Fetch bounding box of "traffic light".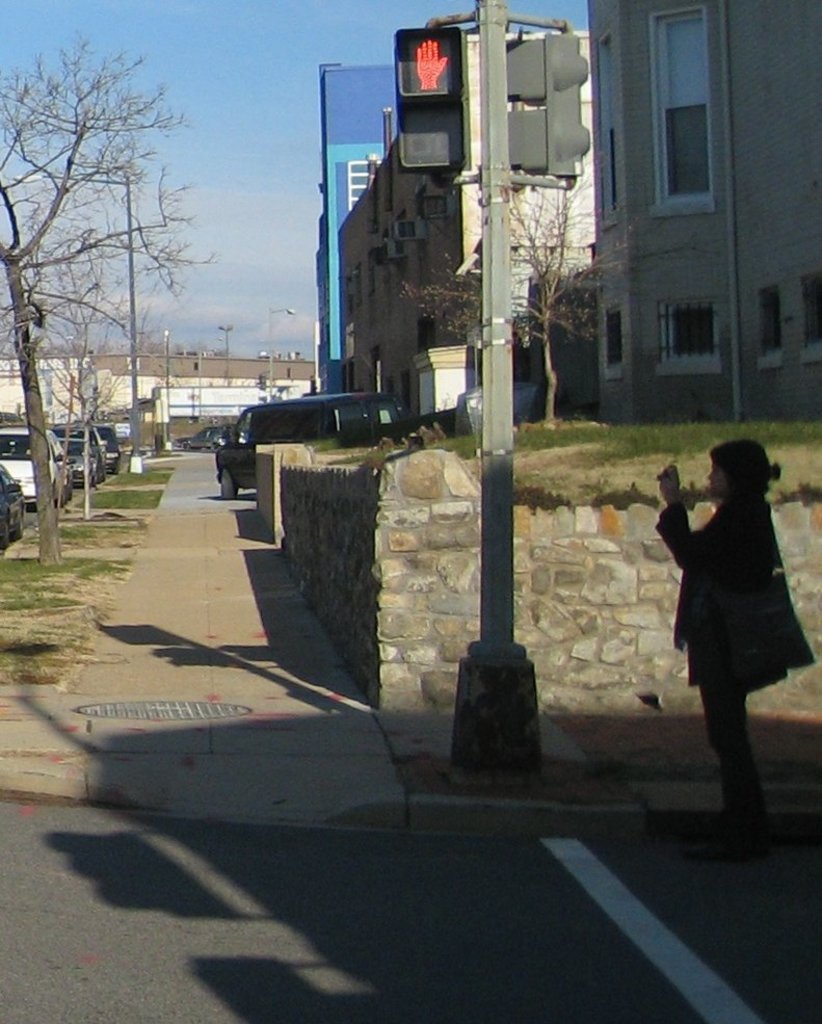
Bbox: region(391, 21, 471, 170).
